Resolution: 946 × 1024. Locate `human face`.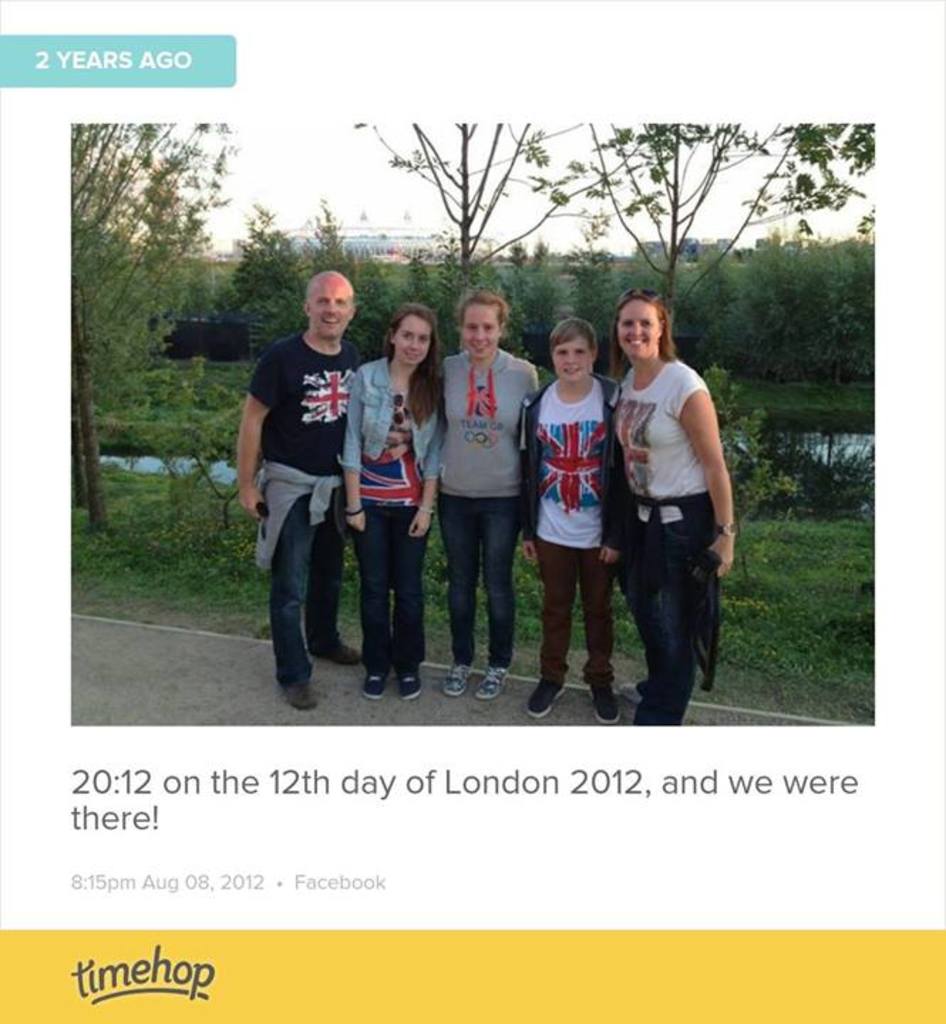
BBox(616, 302, 660, 368).
